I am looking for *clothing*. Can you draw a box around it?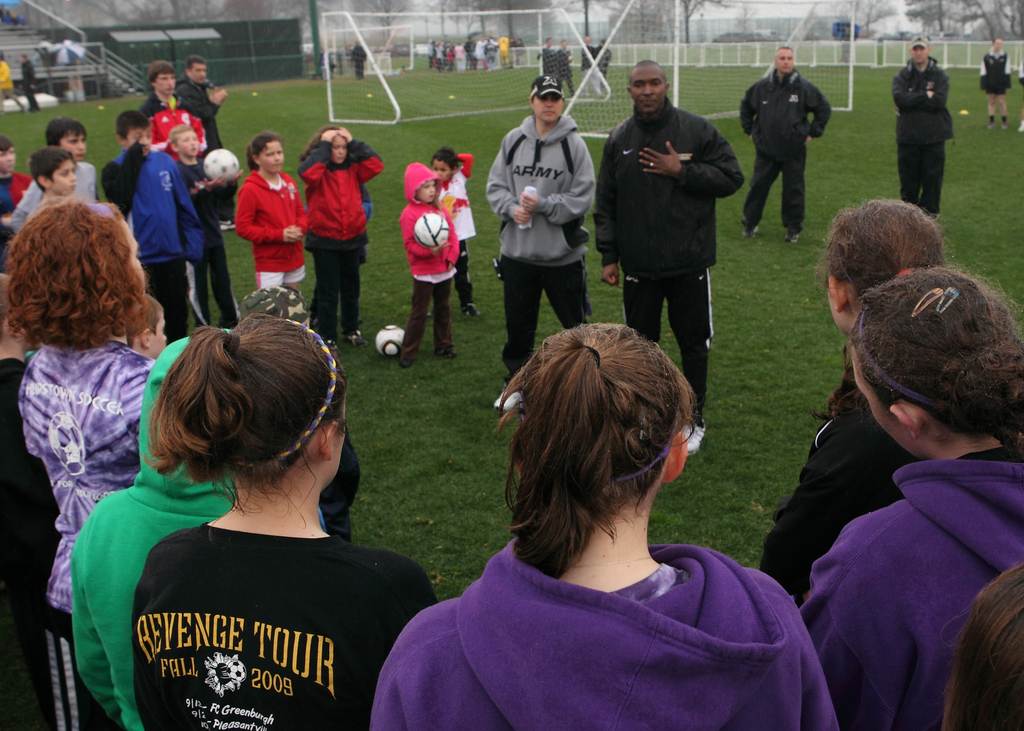
Sure, the bounding box is detection(464, 42, 476, 68).
